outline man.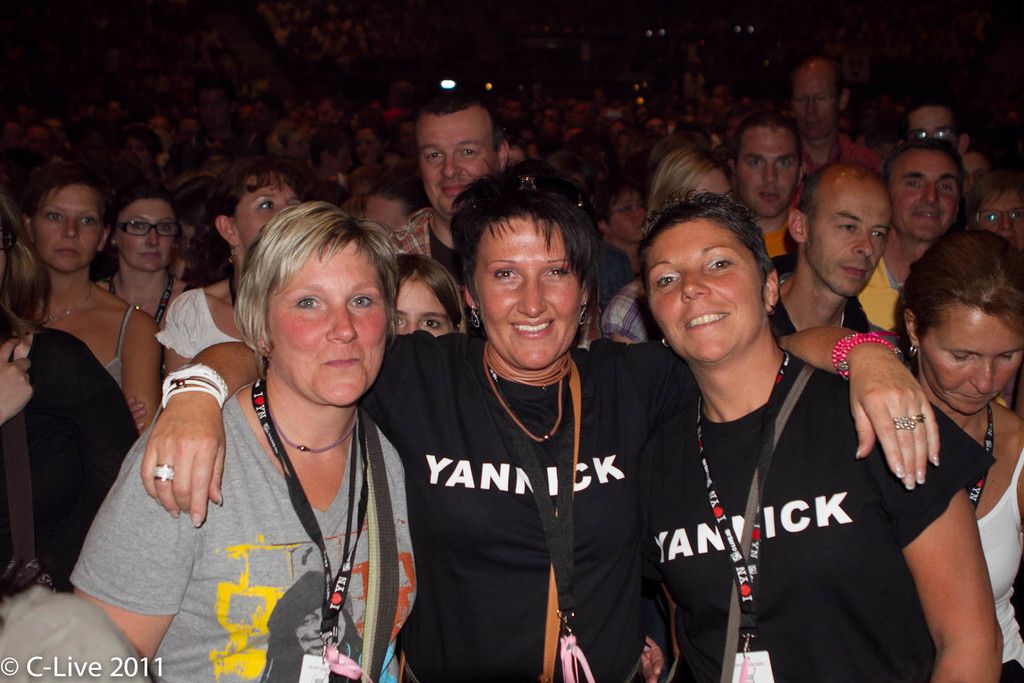
Outline: locate(796, 55, 884, 204).
